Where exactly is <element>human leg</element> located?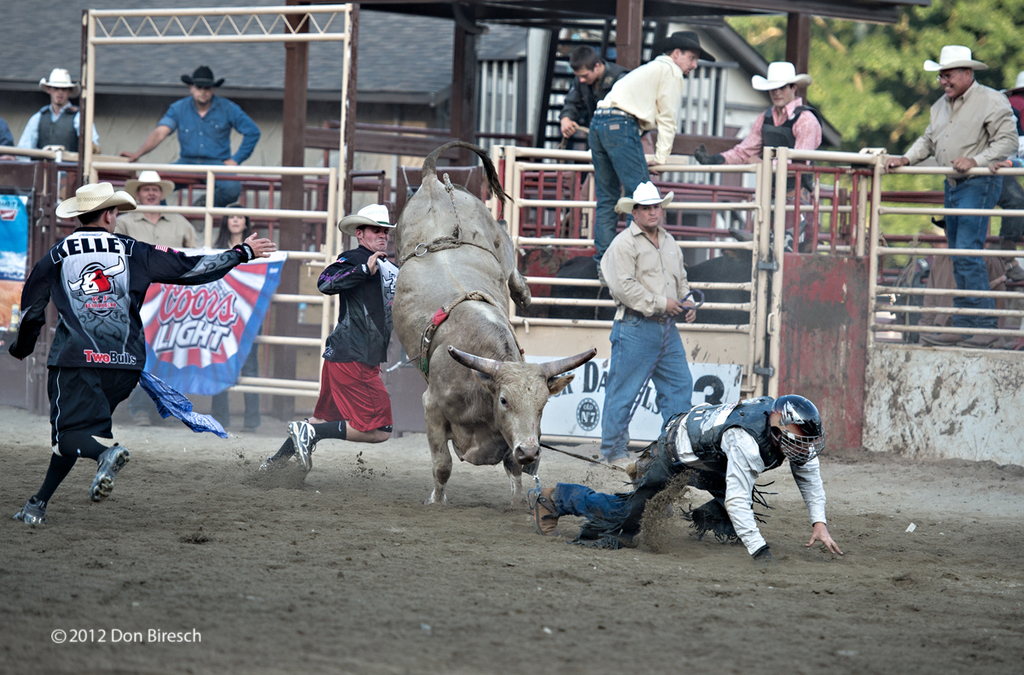
Its bounding box is 603, 314, 658, 470.
